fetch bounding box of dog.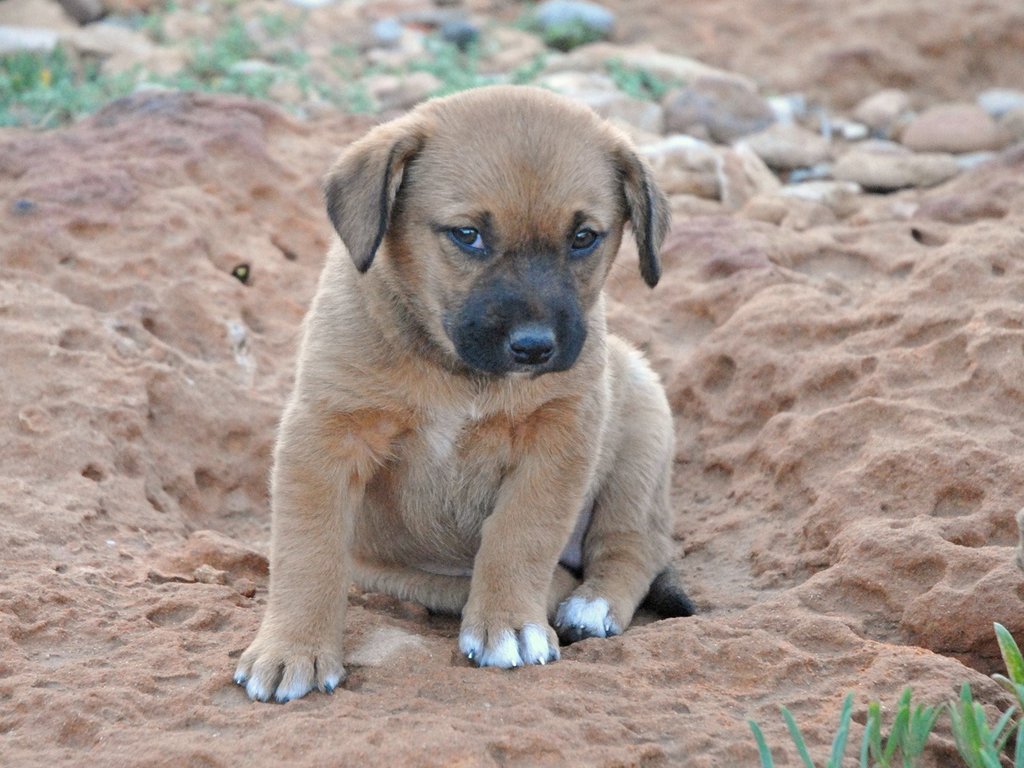
Bbox: [x1=222, y1=83, x2=691, y2=701].
